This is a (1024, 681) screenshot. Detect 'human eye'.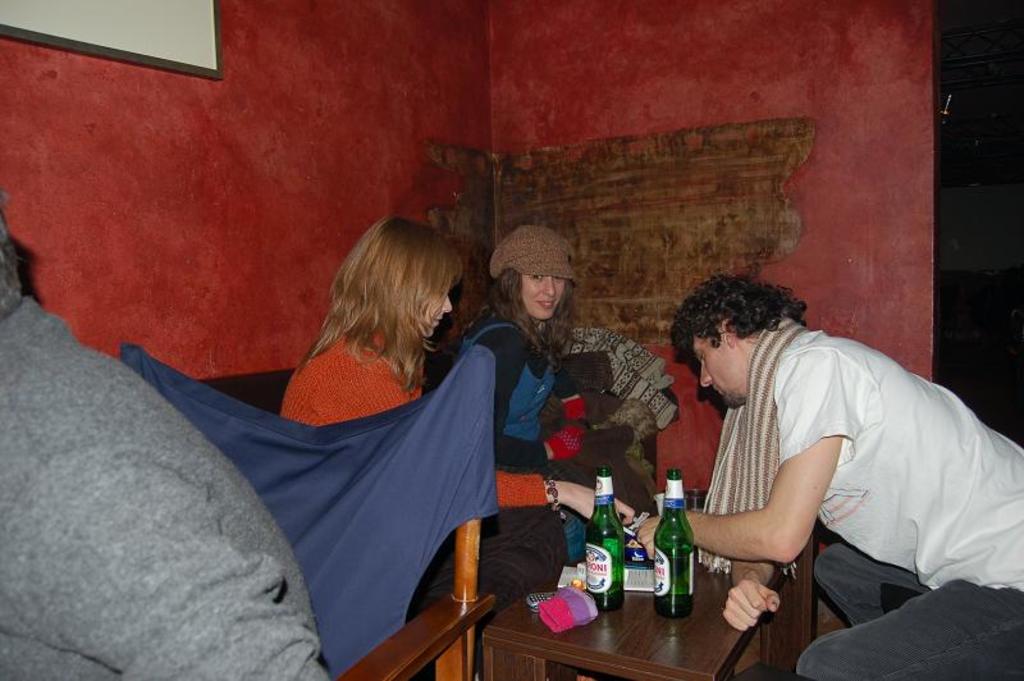
x1=550 y1=276 x2=562 y2=282.
